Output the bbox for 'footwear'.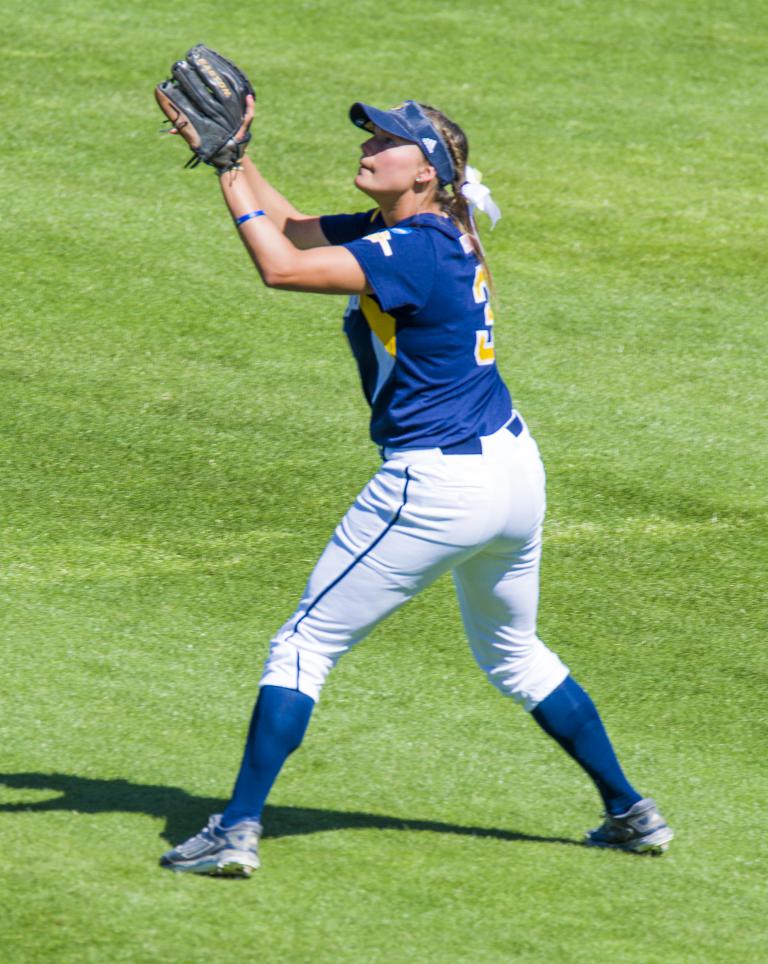
box=[585, 801, 676, 851].
